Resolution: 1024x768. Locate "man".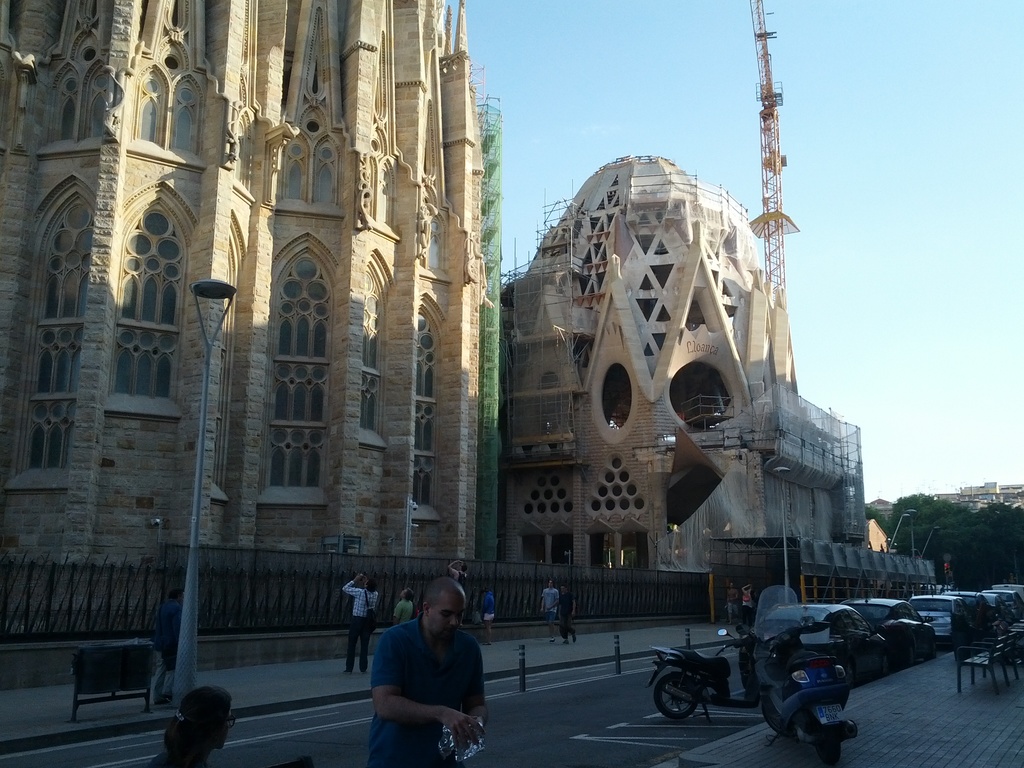
[x1=344, y1=576, x2=378, y2=674].
